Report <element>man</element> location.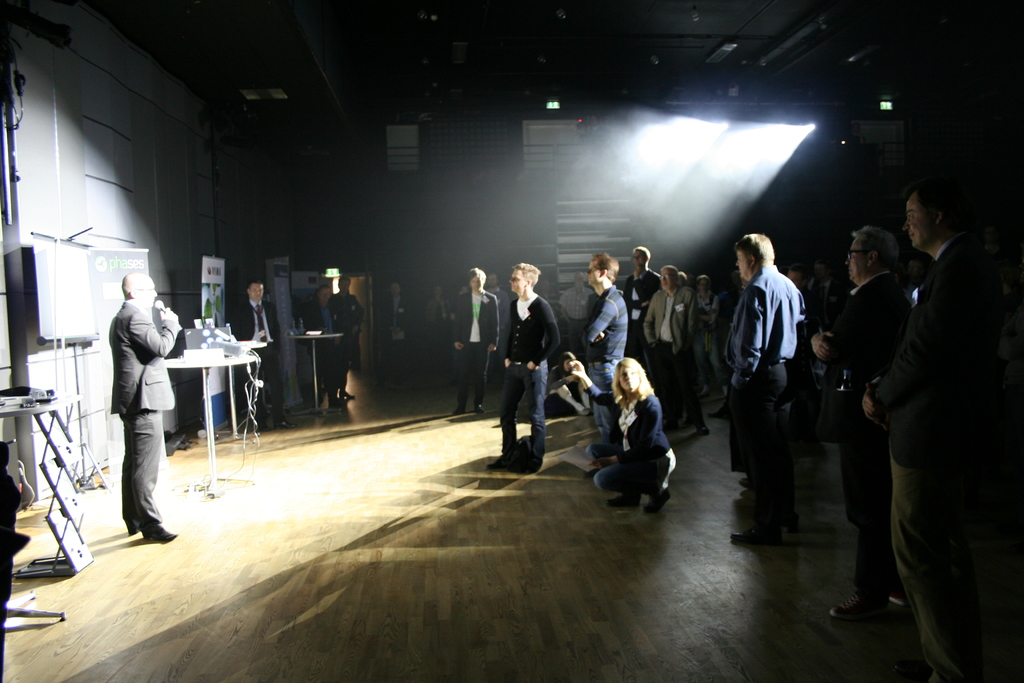
Report: <region>643, 264, 707, 439</region>.
